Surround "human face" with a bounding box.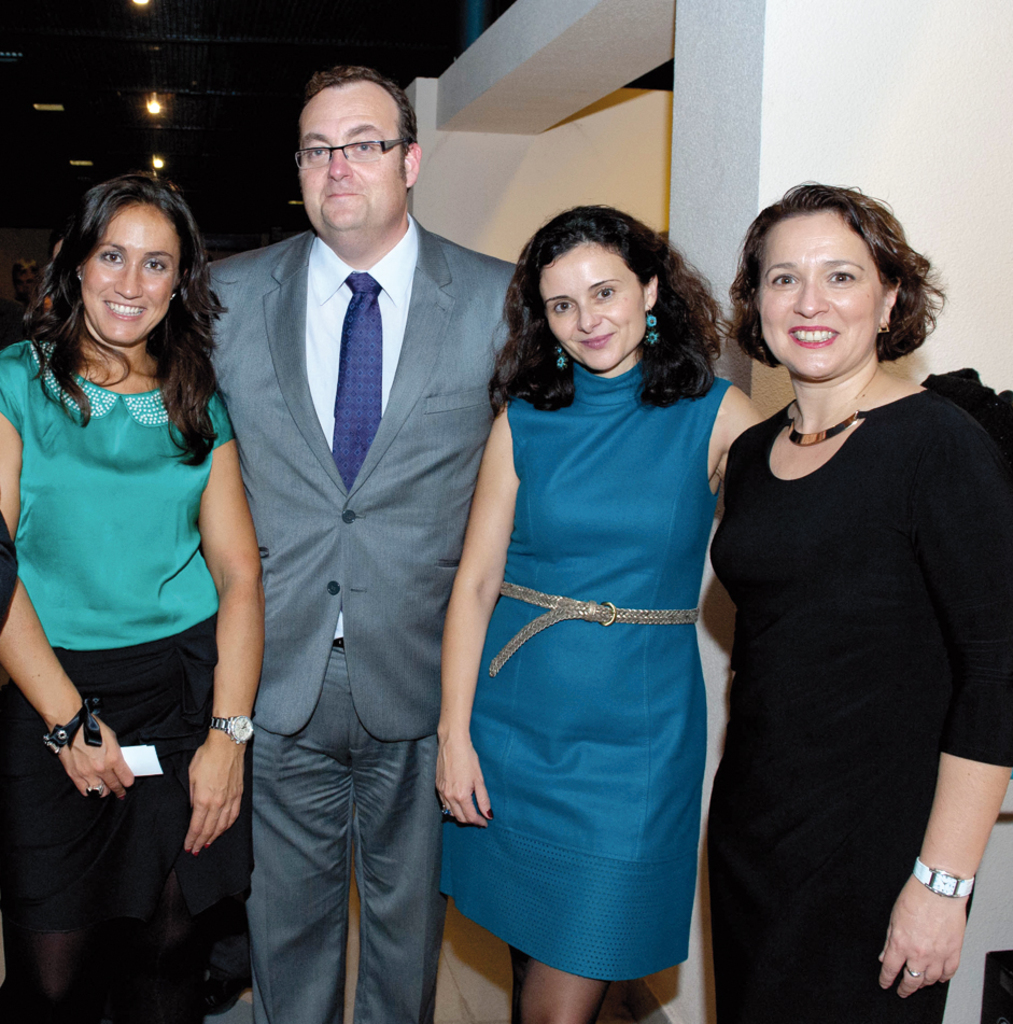
<region>297, 88, 398, 235</region>.
